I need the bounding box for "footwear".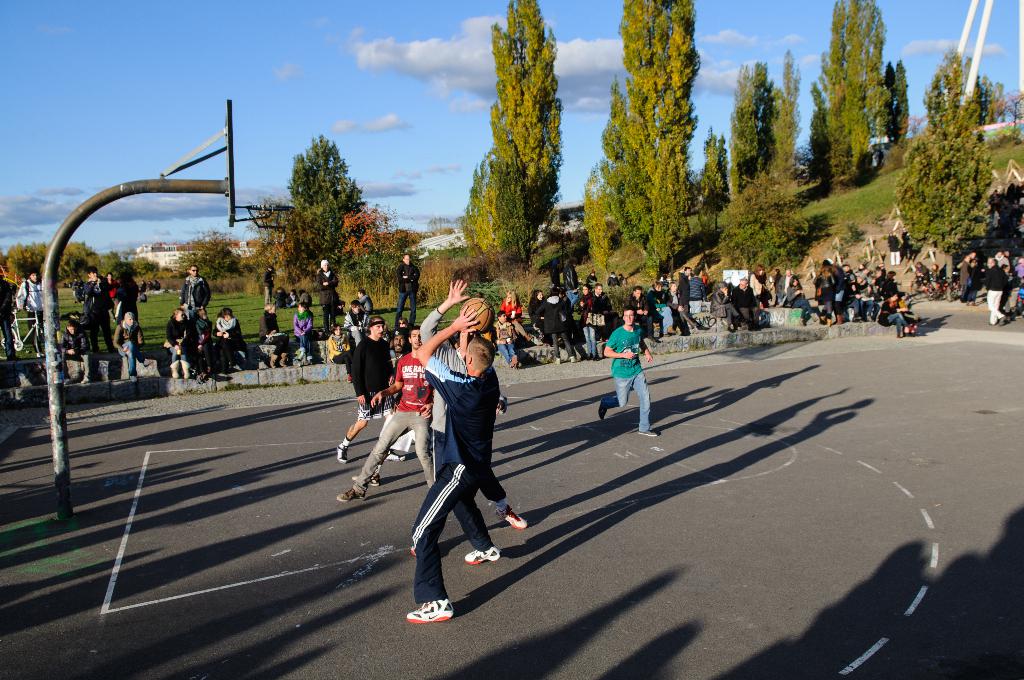
Here it is: 827 320 831 326.
